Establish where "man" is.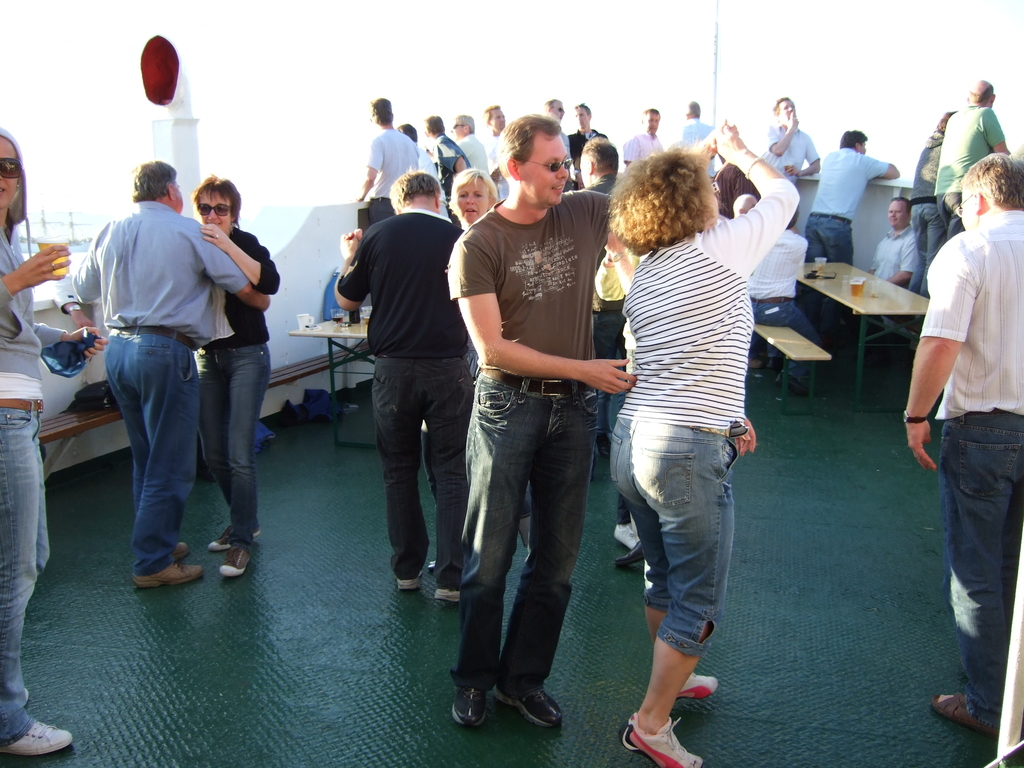
Established at 814,192,924,348.
